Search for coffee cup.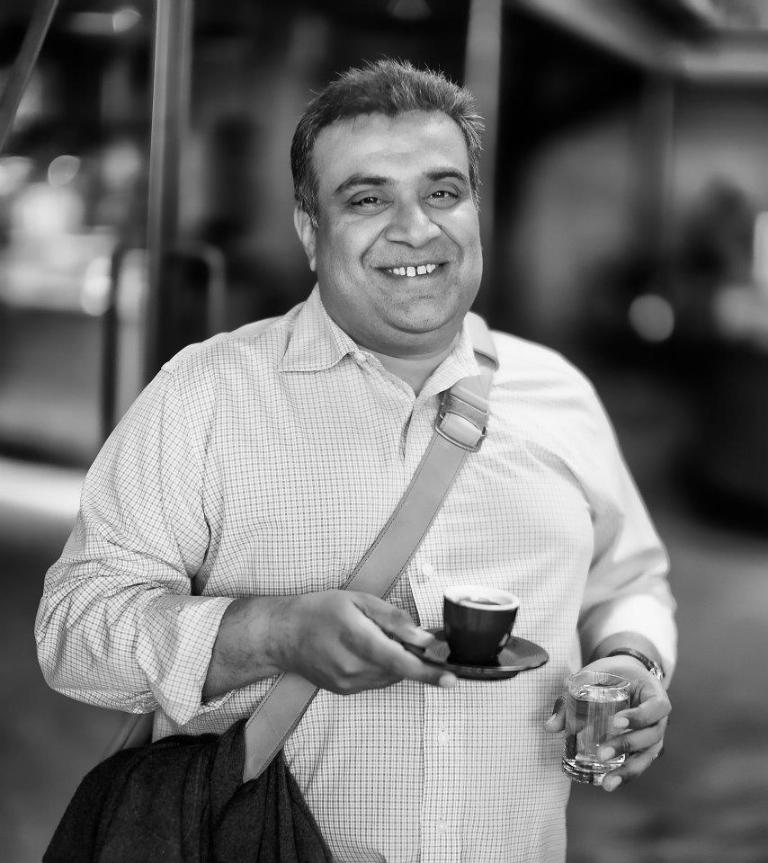
Found at {"left": 444, "top": 584, "right": 517, "bottom": 666}.
